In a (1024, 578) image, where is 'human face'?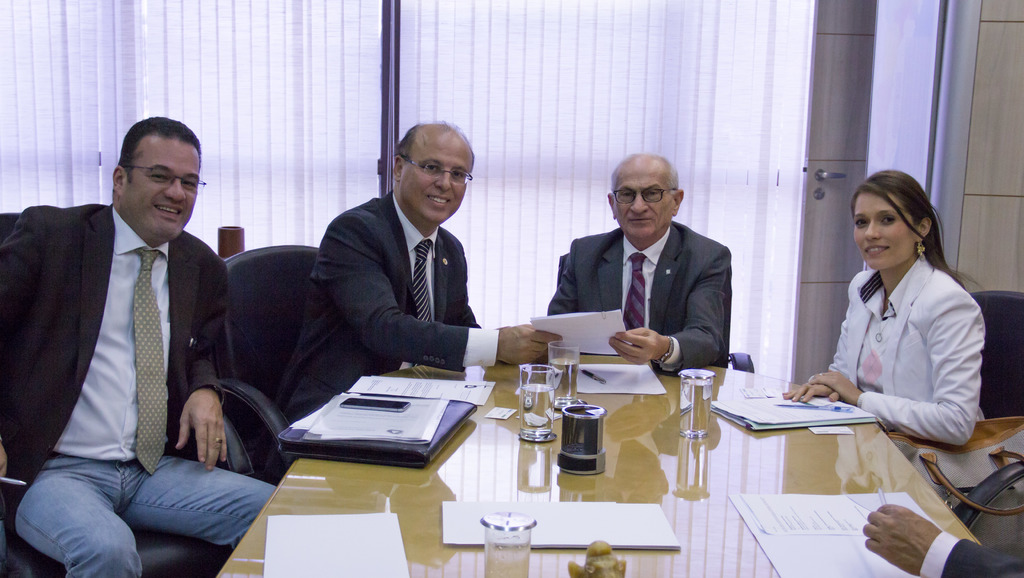
locate(405, 143, 472, 224).
